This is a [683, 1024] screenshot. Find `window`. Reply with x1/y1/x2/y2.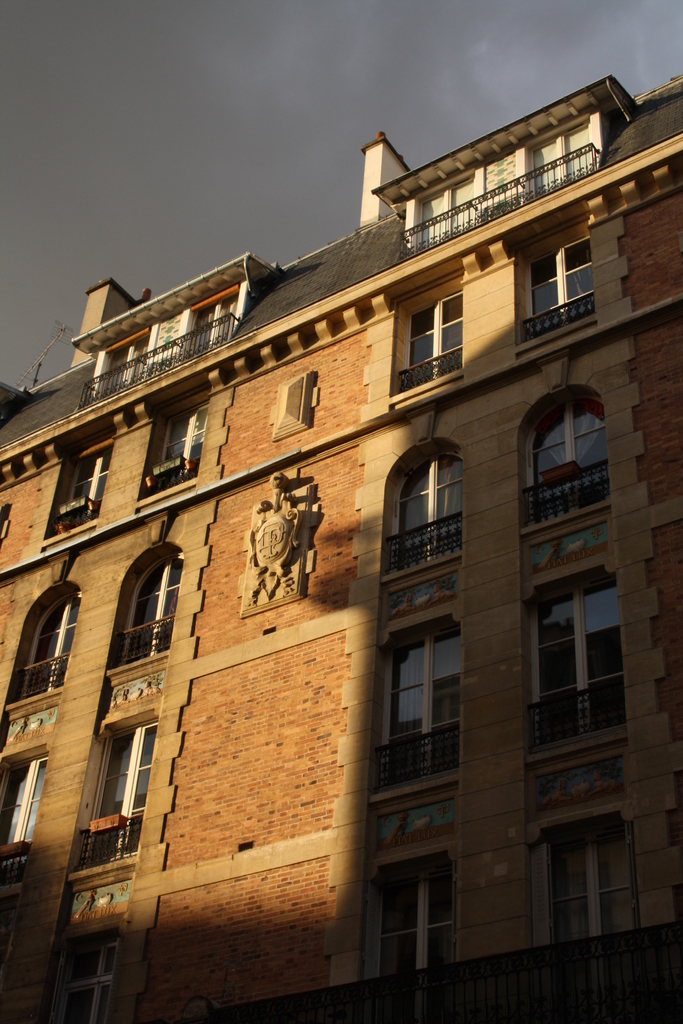
386/440/479/585.
